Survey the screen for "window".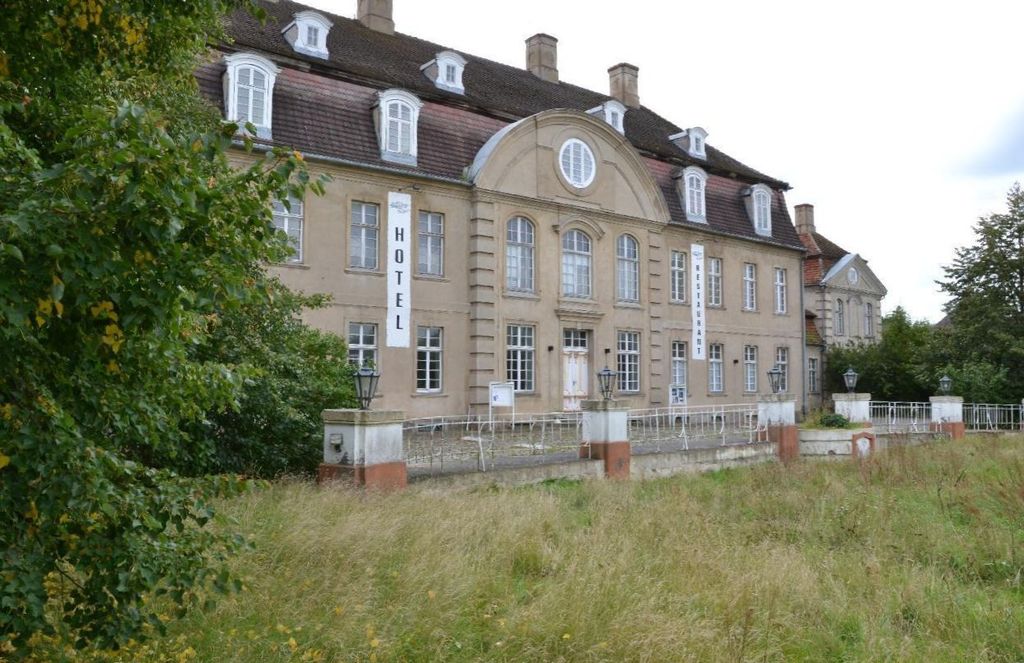
Survey found: [left=569, top=329, right=592, bottom=409].
